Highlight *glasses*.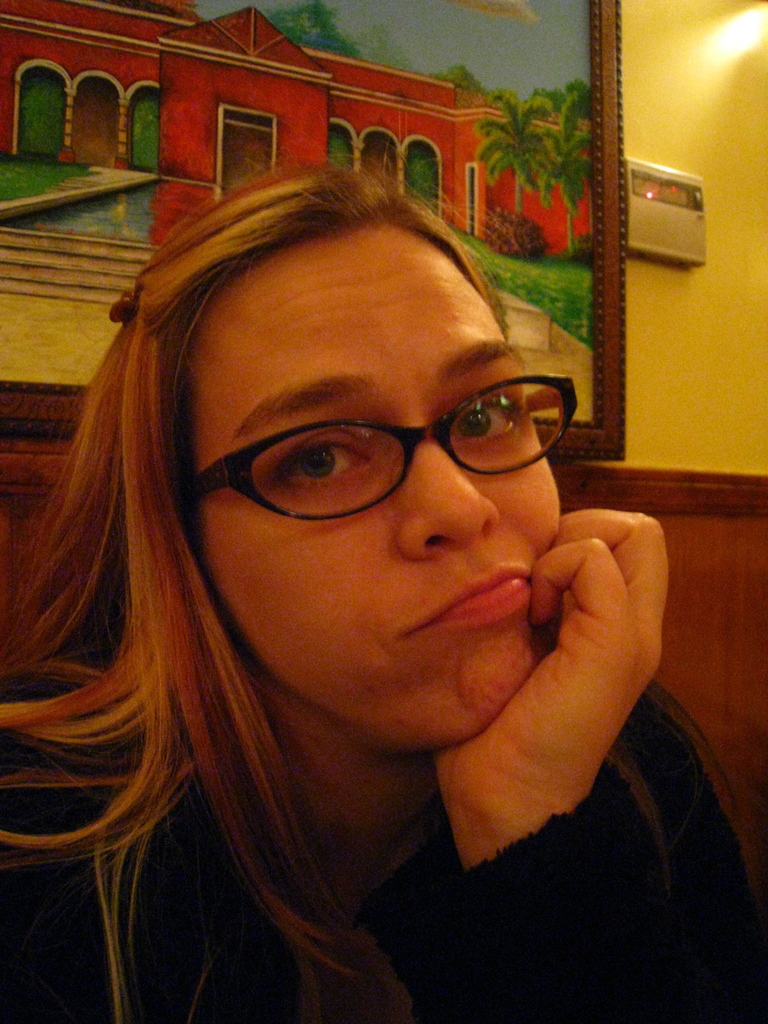
Highlighted region: <bbox>179, 370, 580, 526</bbox>.
